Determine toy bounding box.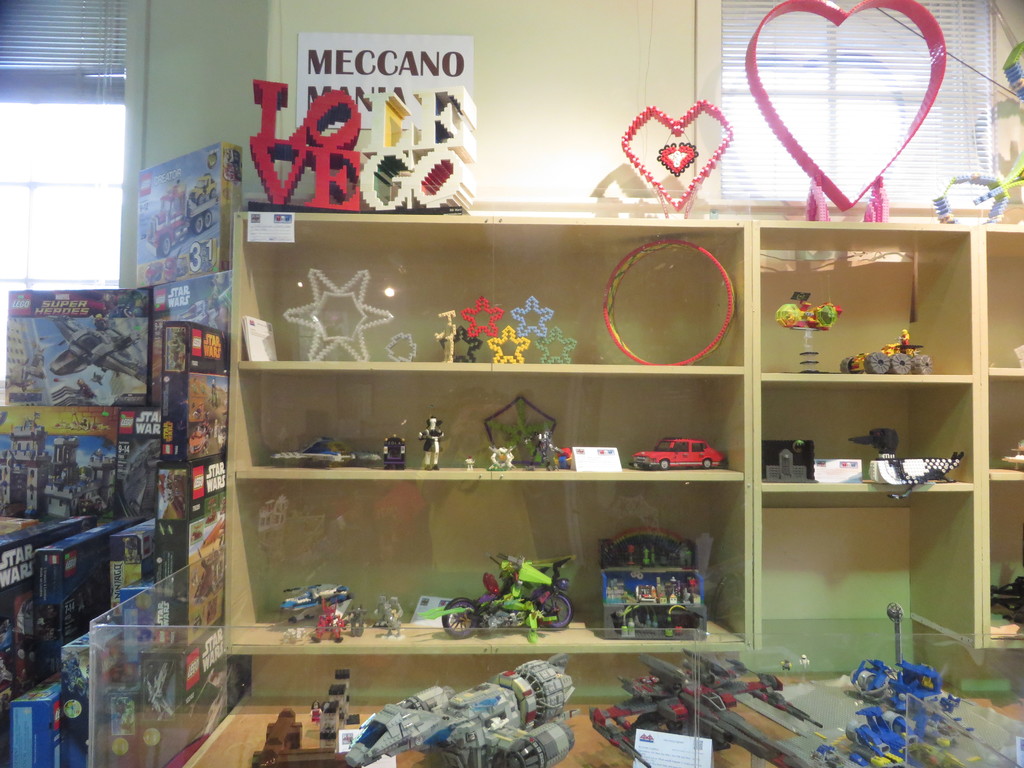
Determined: l=840, t=324, r=932, b=378.
